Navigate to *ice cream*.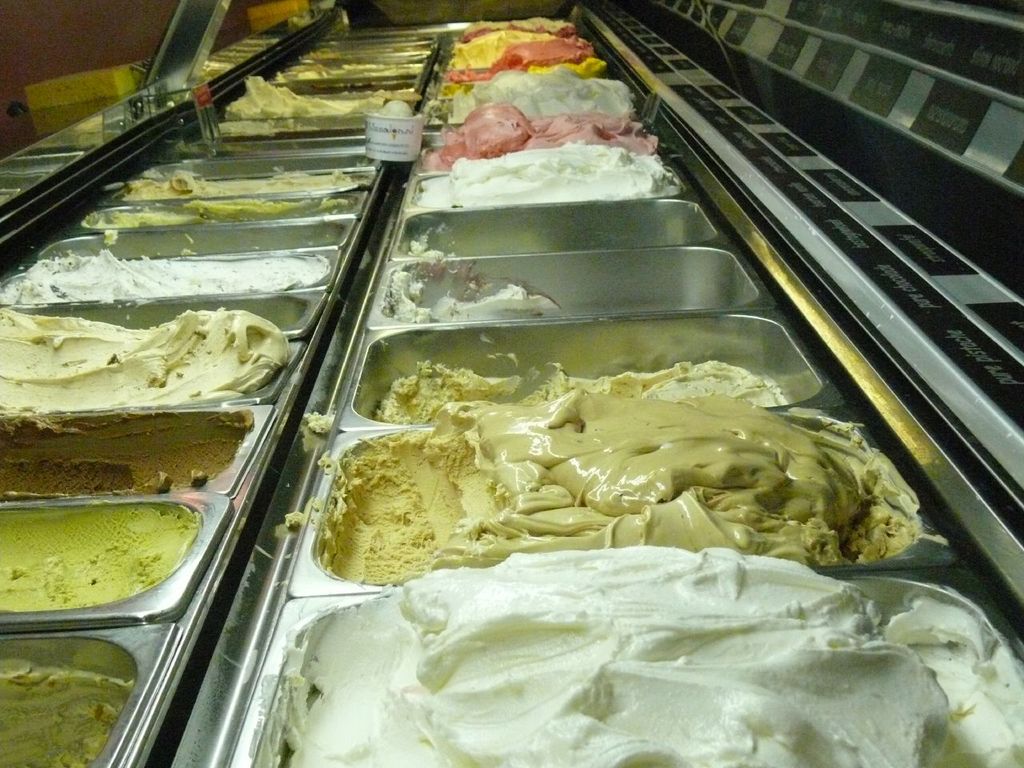
Navigation target: [left=226, top=67, right=401, bottom=122].
